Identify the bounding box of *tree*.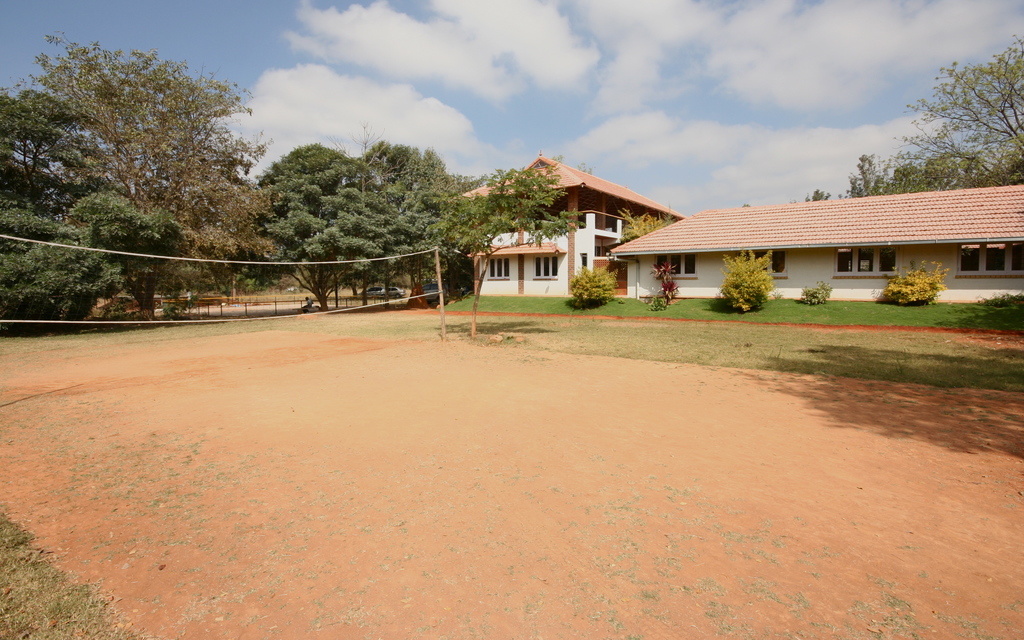
pyautogui.locateOnScreen(893, 262, 944, 317).
